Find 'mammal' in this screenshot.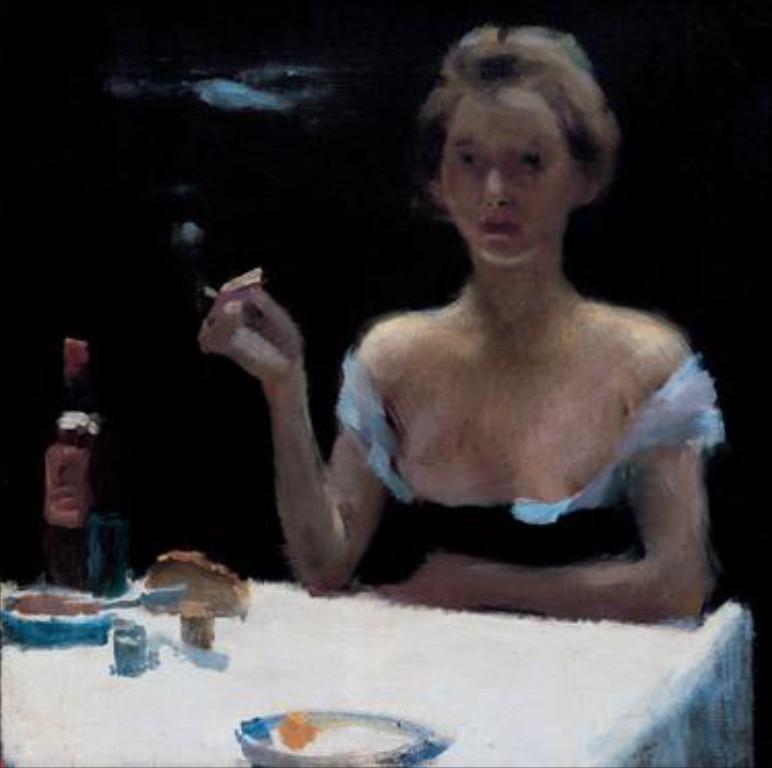
The bounding box for 'mammal' is bbox=(188, 19, 716, 626).
